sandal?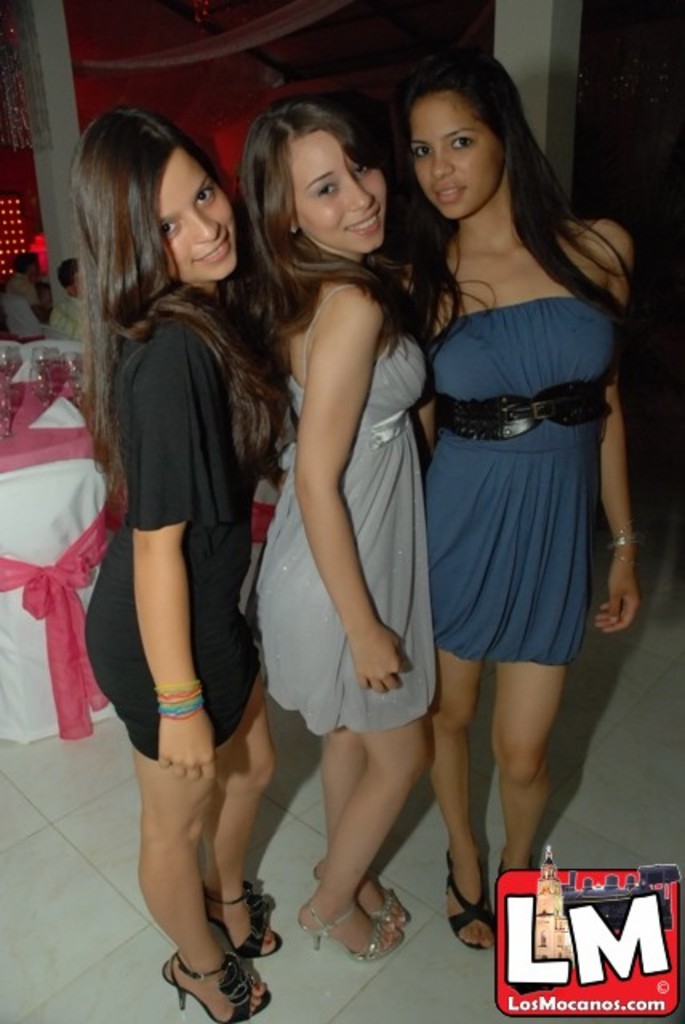
bbox(309, 864, 413, 934)
